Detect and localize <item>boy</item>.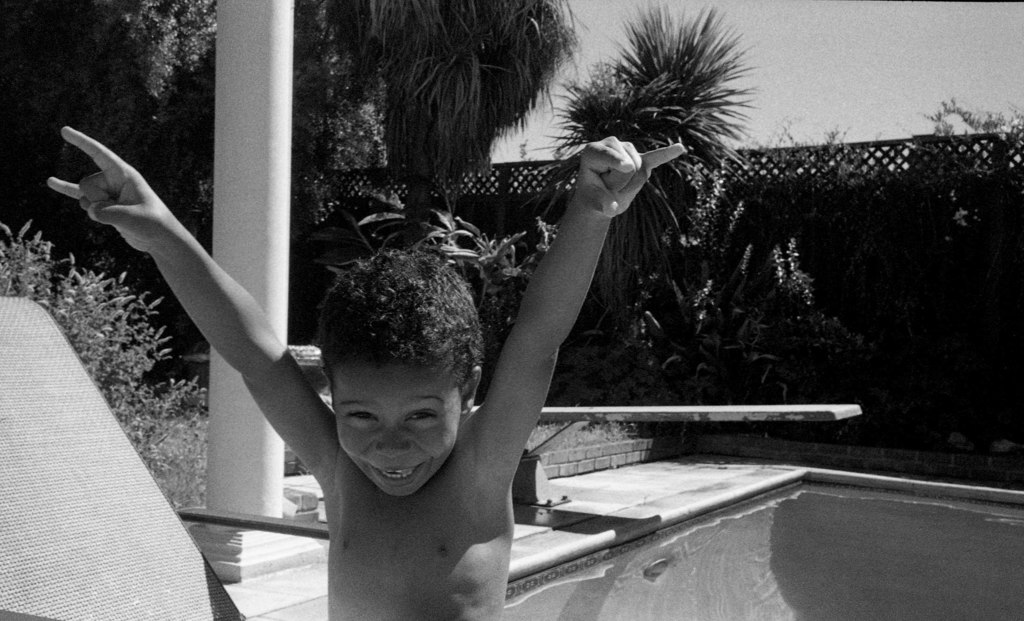
Localized at (x1=34, y1=121, x2=689, y2=620).
